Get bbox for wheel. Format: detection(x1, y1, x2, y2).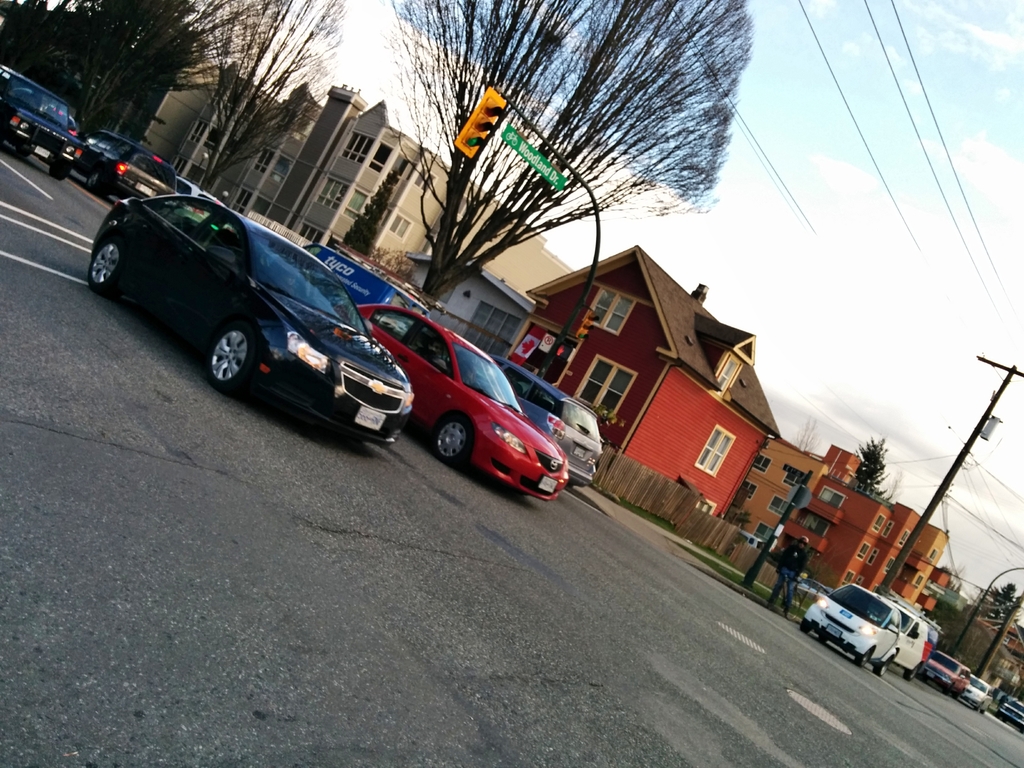
detection(800, 618, 809, 635).
